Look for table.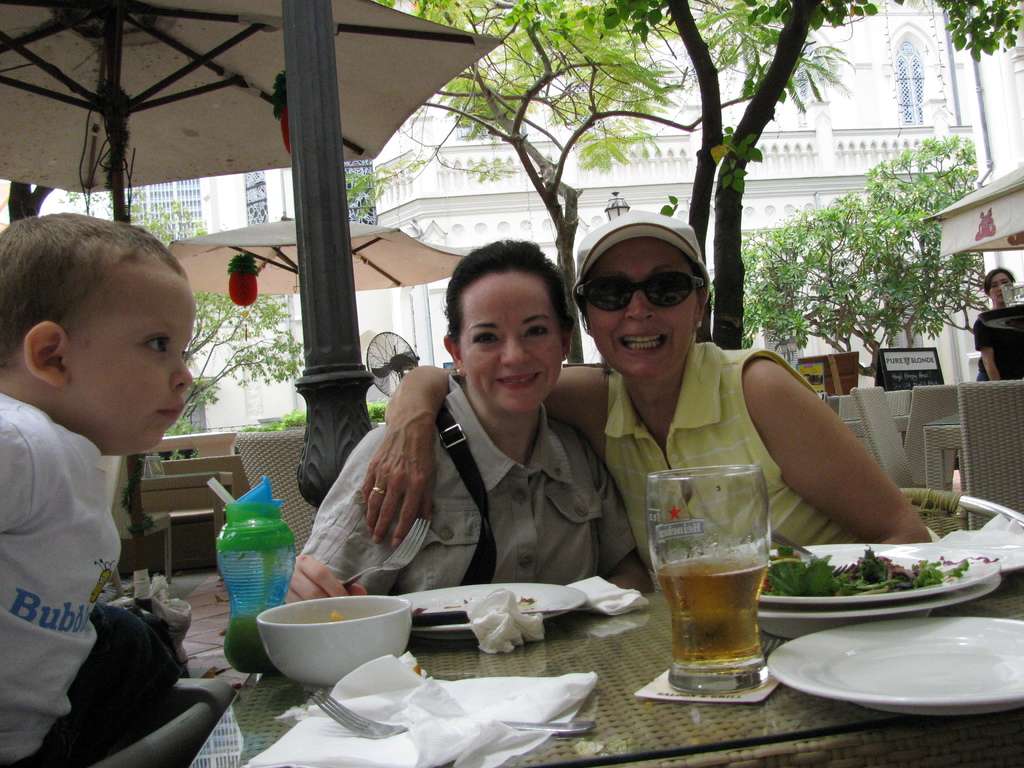
Found: box(88, 333, 918, 753).
